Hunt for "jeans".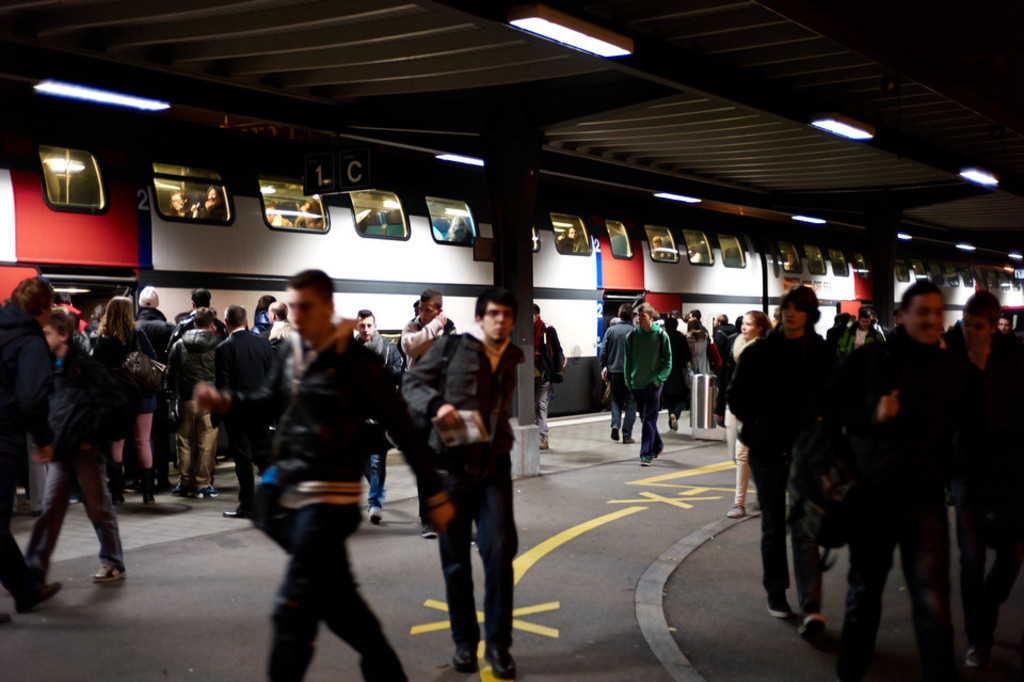
Hunted down at rect(418, 438, 518, 648).
